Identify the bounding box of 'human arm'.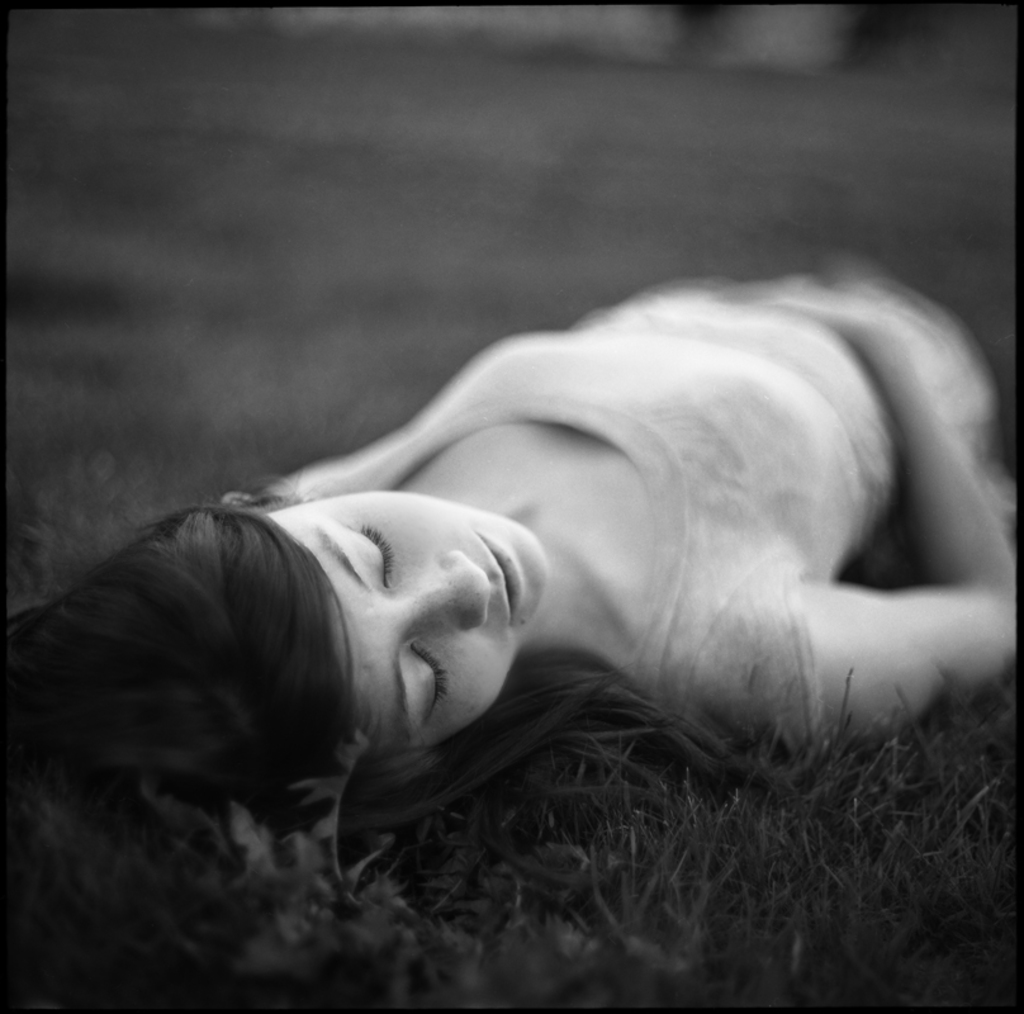
x1=784, y1=337, x2=1008, y2=758.
